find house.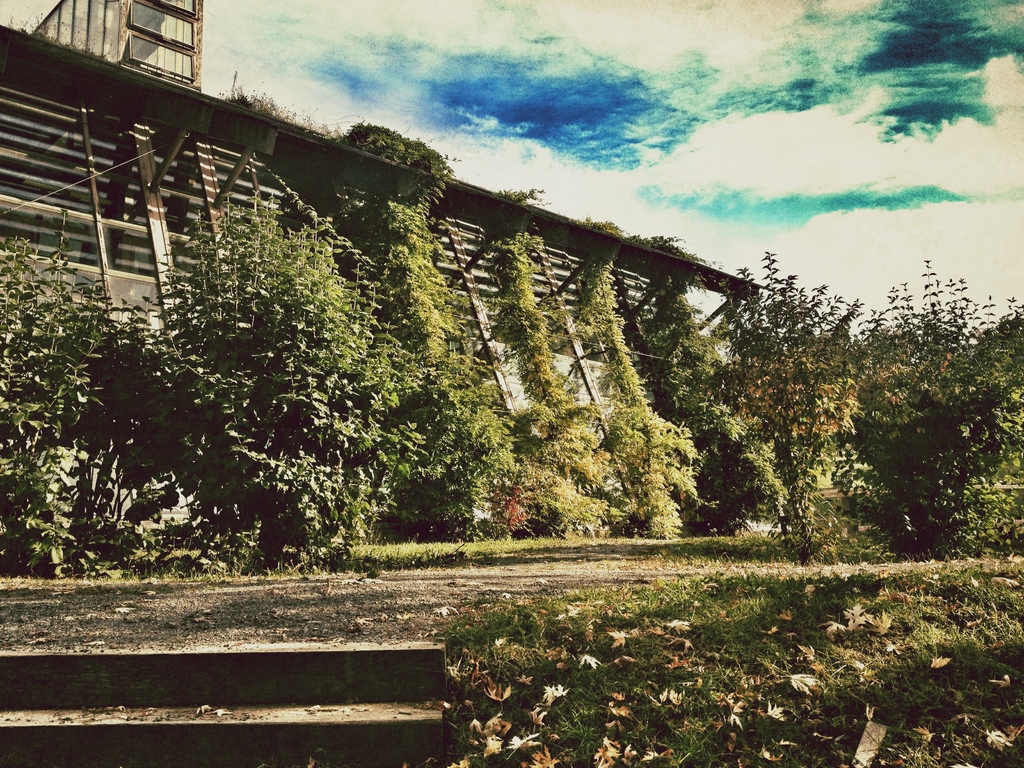
x1=39 y1=113 x2=876 y2=588.
